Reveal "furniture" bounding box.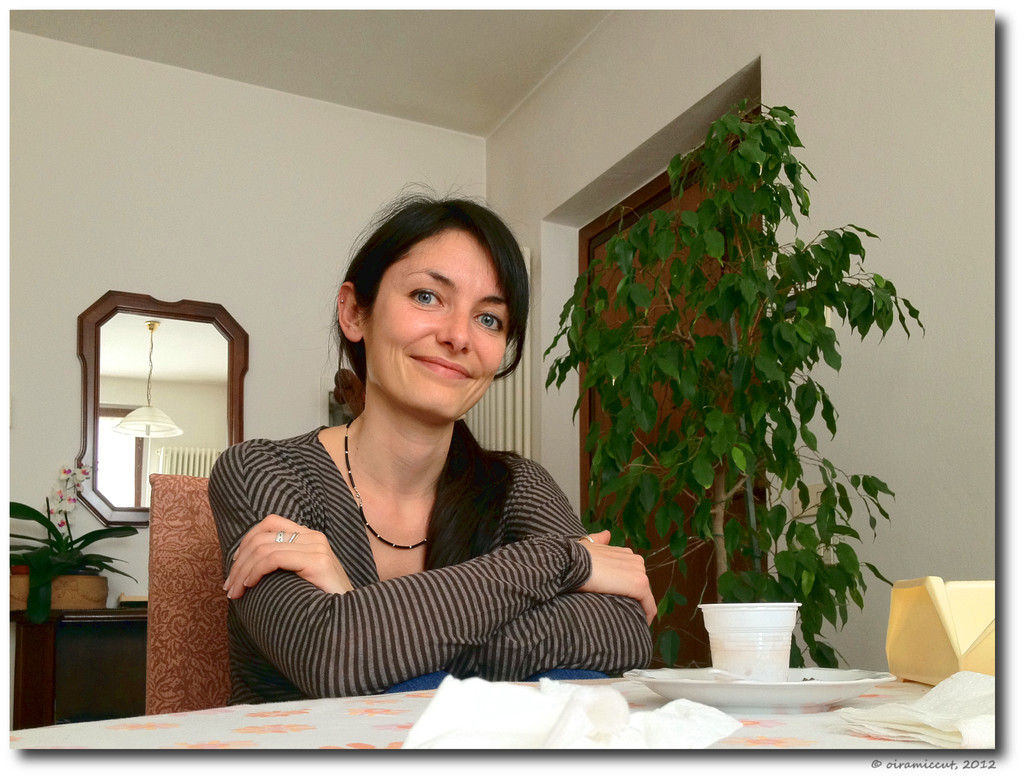
Revealed: <box>143,473,227,715</box>.
